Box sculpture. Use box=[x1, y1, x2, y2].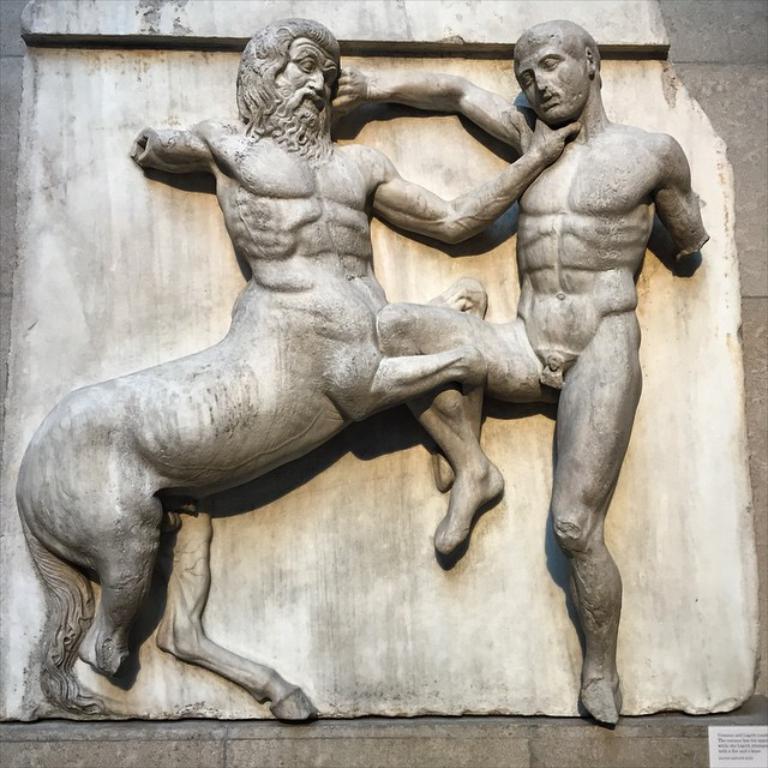
box=[431, 16, 719, 706].
